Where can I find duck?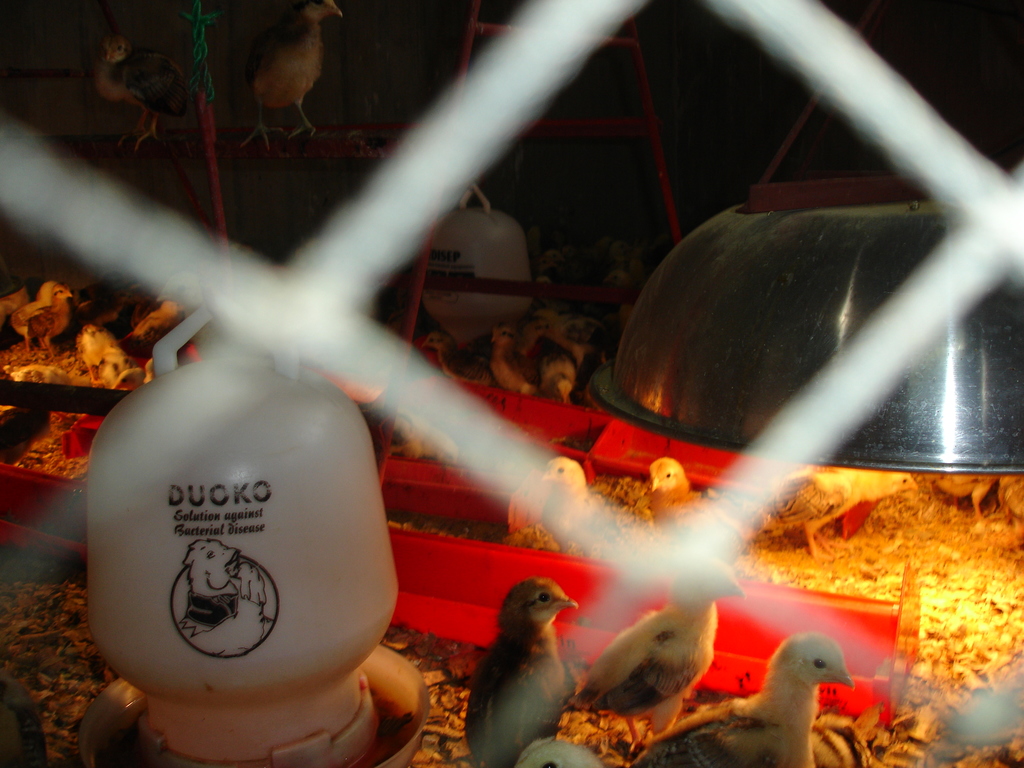
You can find it at 932/463/1016/524.
